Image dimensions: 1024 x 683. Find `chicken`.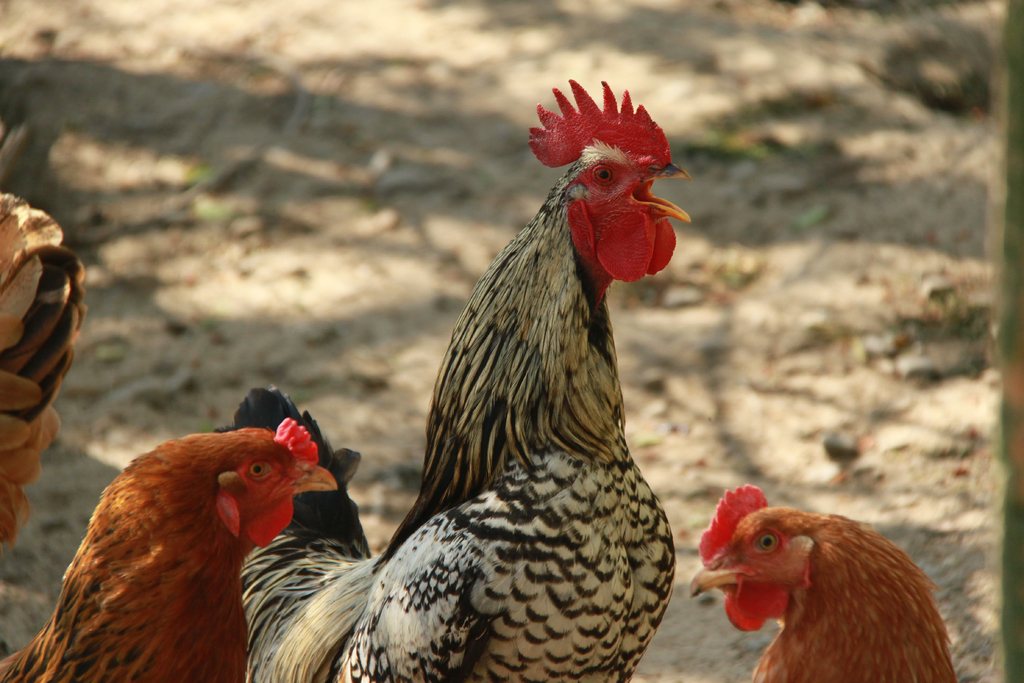
(left=0, top=416, right=344, bottom=682).
